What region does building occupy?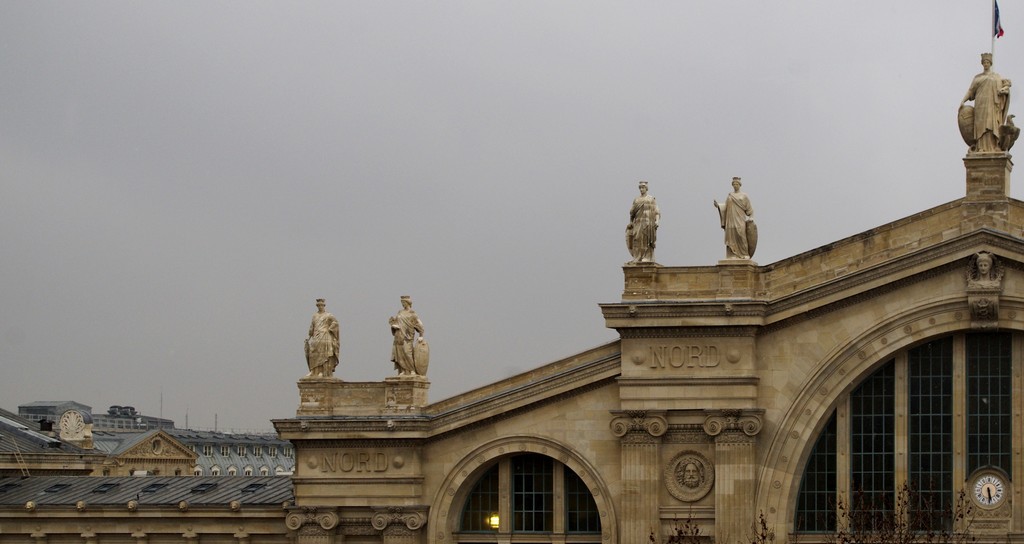
(x1=18, y1=401, x2=294, y2=476).
